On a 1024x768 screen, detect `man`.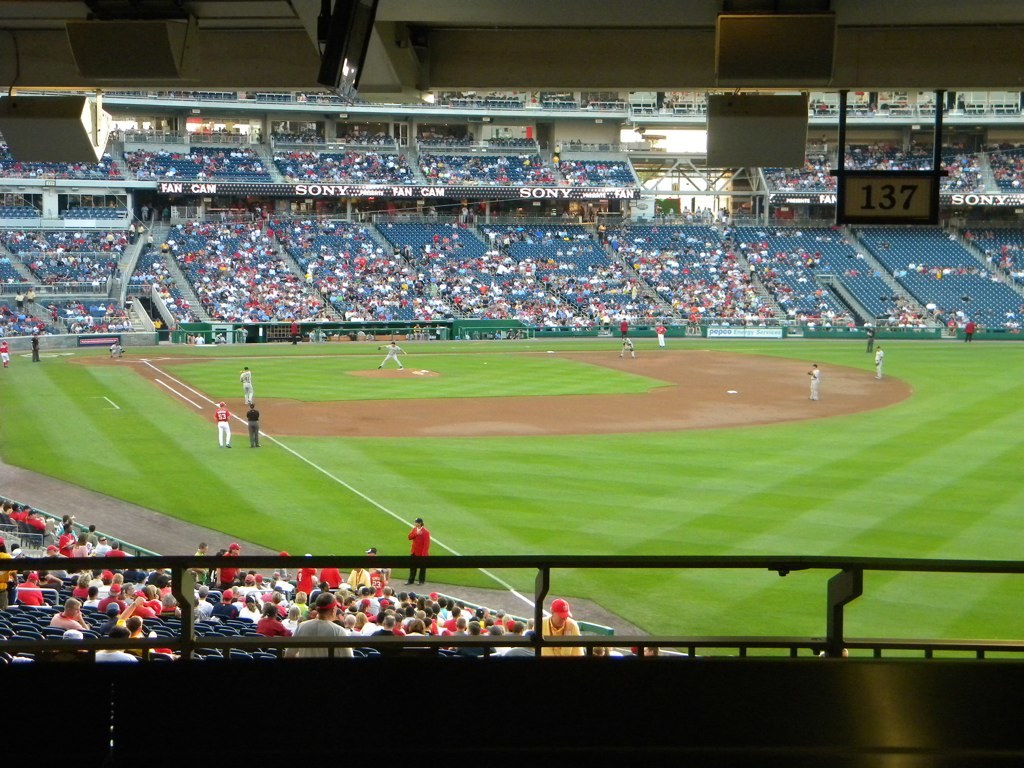
[27, 331, 41, 365].
